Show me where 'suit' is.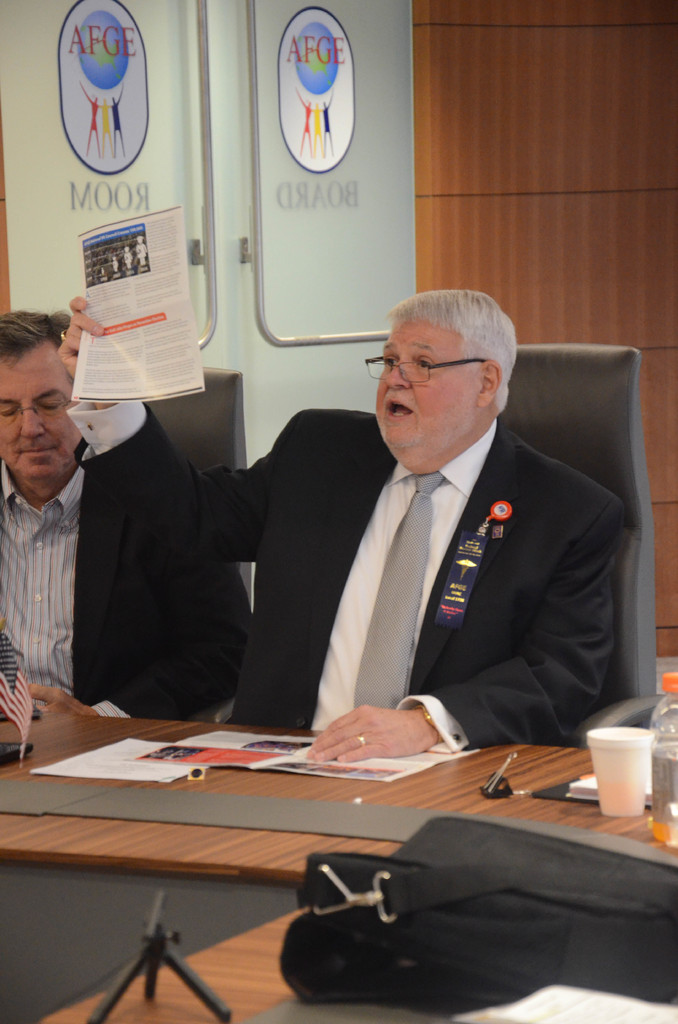
'suit' is at 158 323 629 794.
